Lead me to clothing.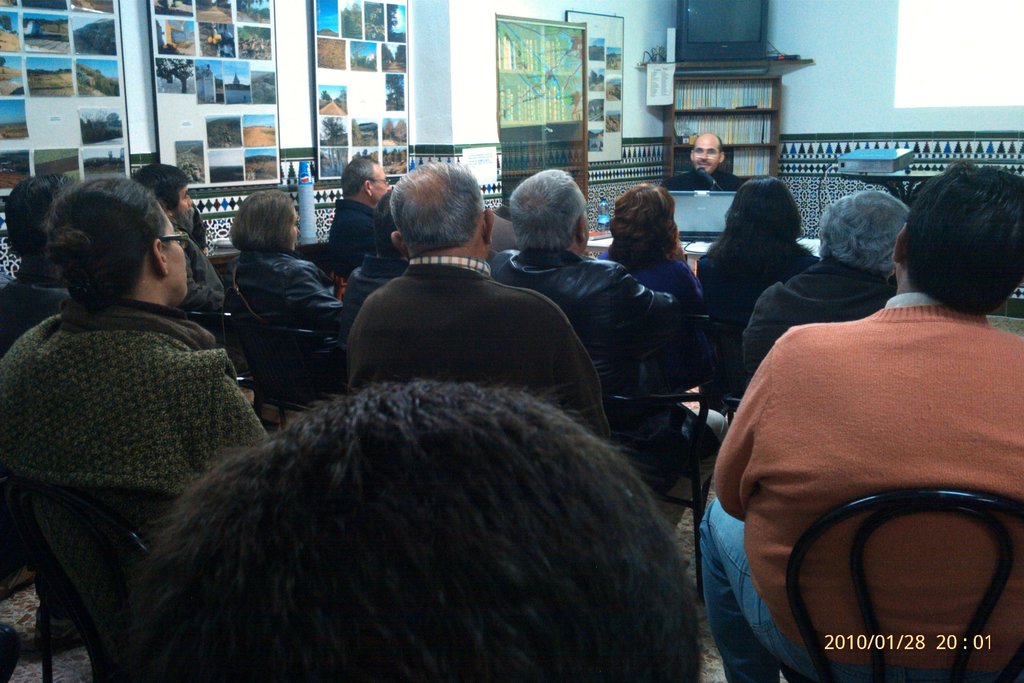
Lead to 662:170:742:192.
